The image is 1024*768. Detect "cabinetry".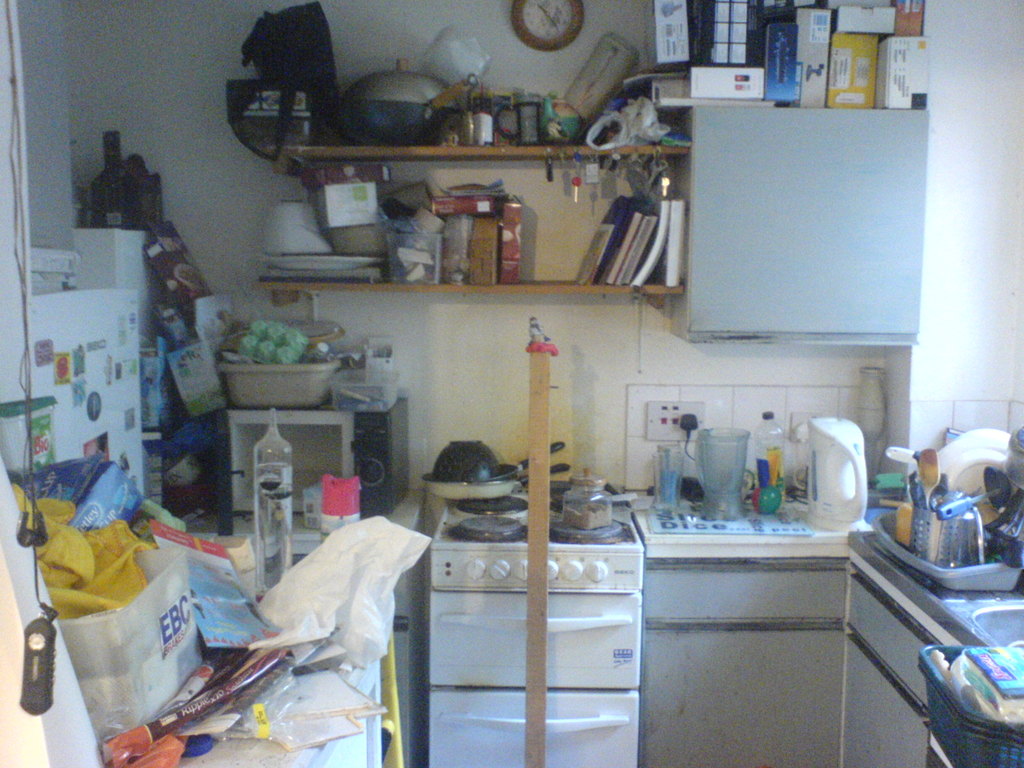
Detection: Rect(668, 102, 931, 344).
